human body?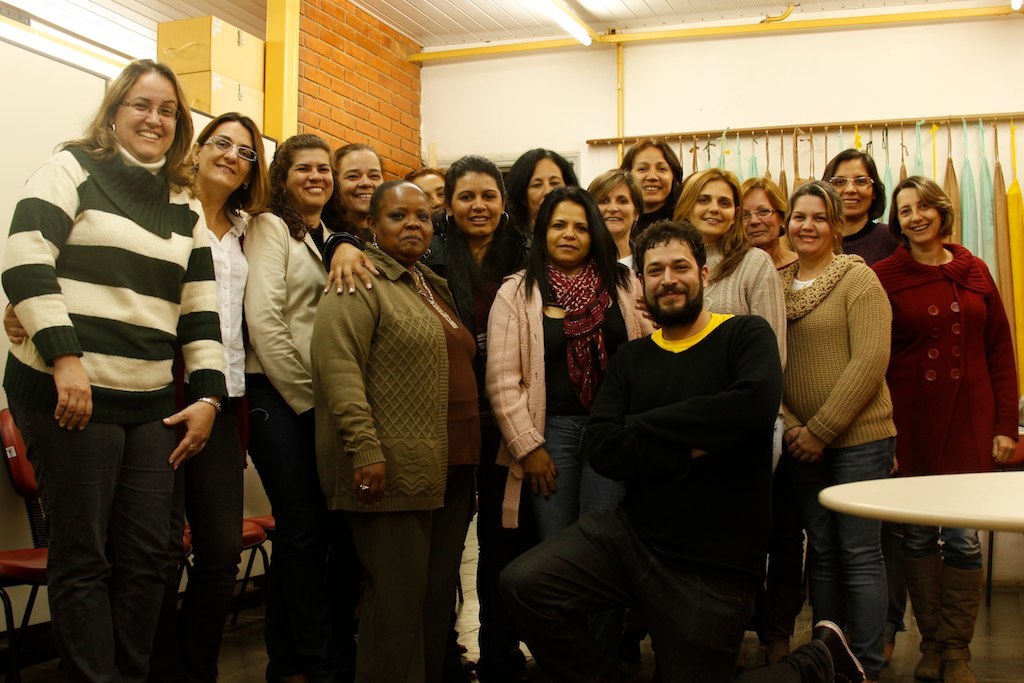
[left=401, top=160, right=445, bottom=209]
